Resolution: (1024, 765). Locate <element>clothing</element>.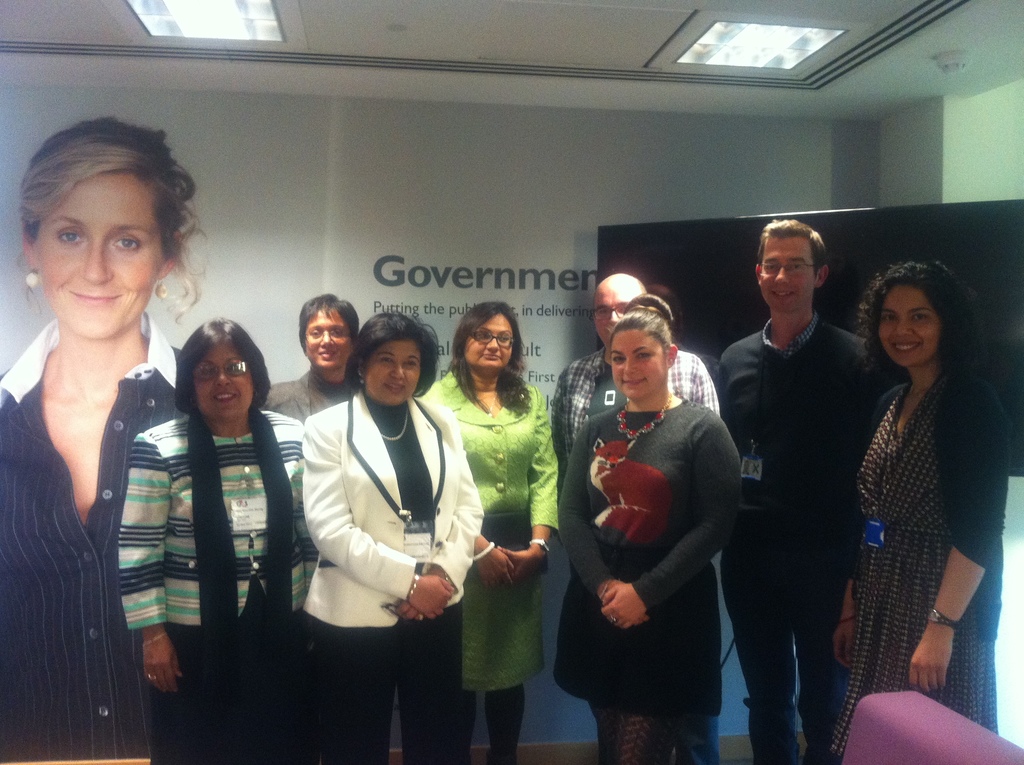
left=0, top=309, right=184, bottom=764.
